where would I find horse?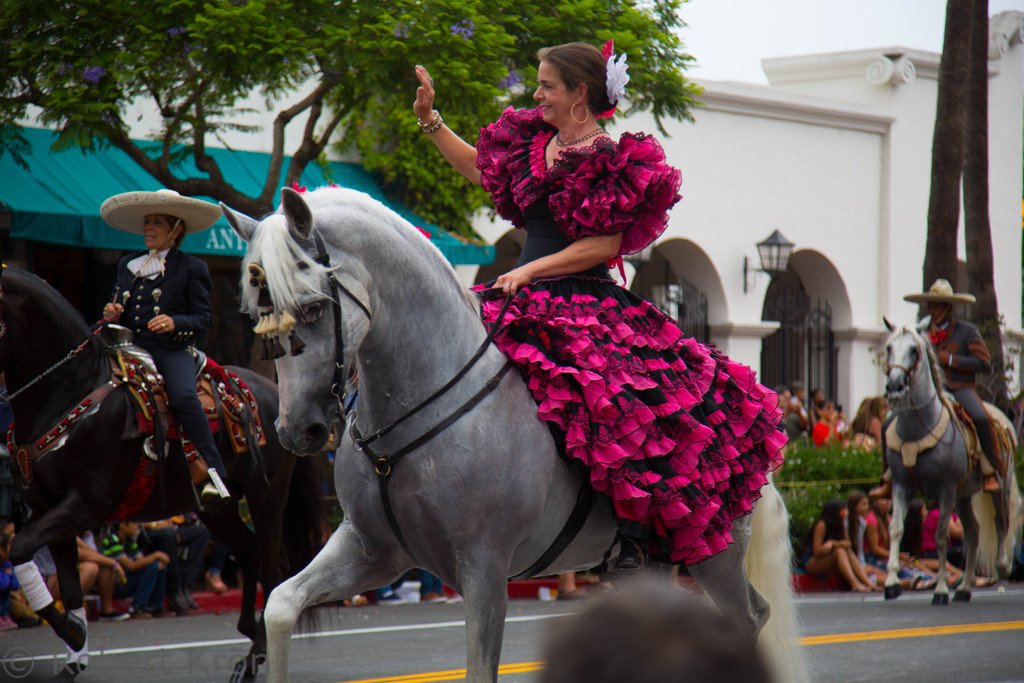
At locate(0, 264, 342, 677).
